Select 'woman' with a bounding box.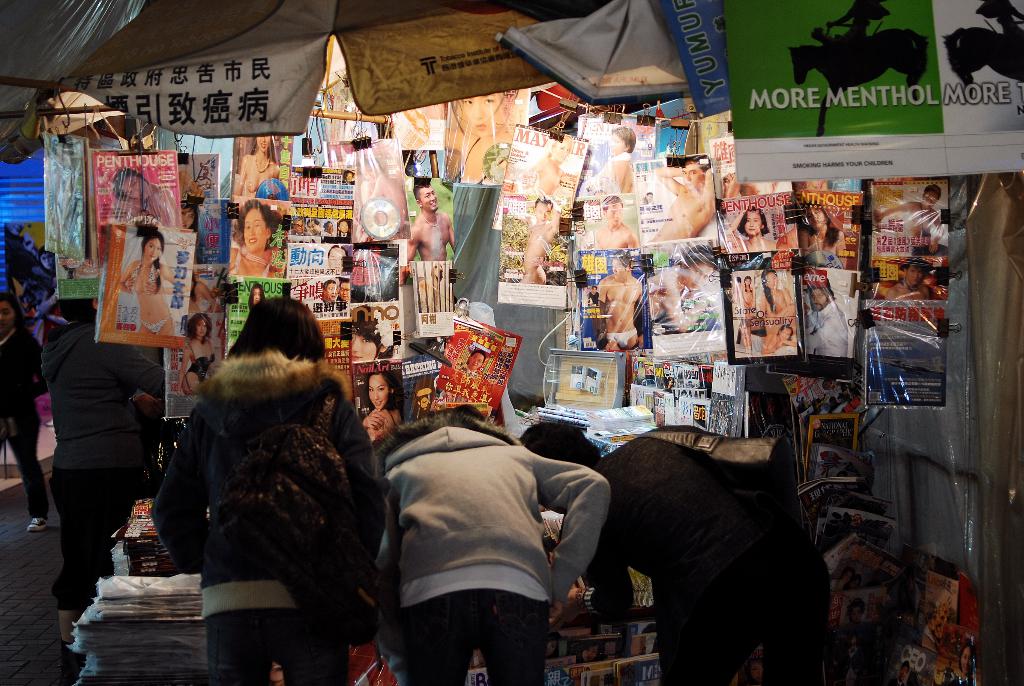
[x1=449, y1=88, x2=522, y2=184].
